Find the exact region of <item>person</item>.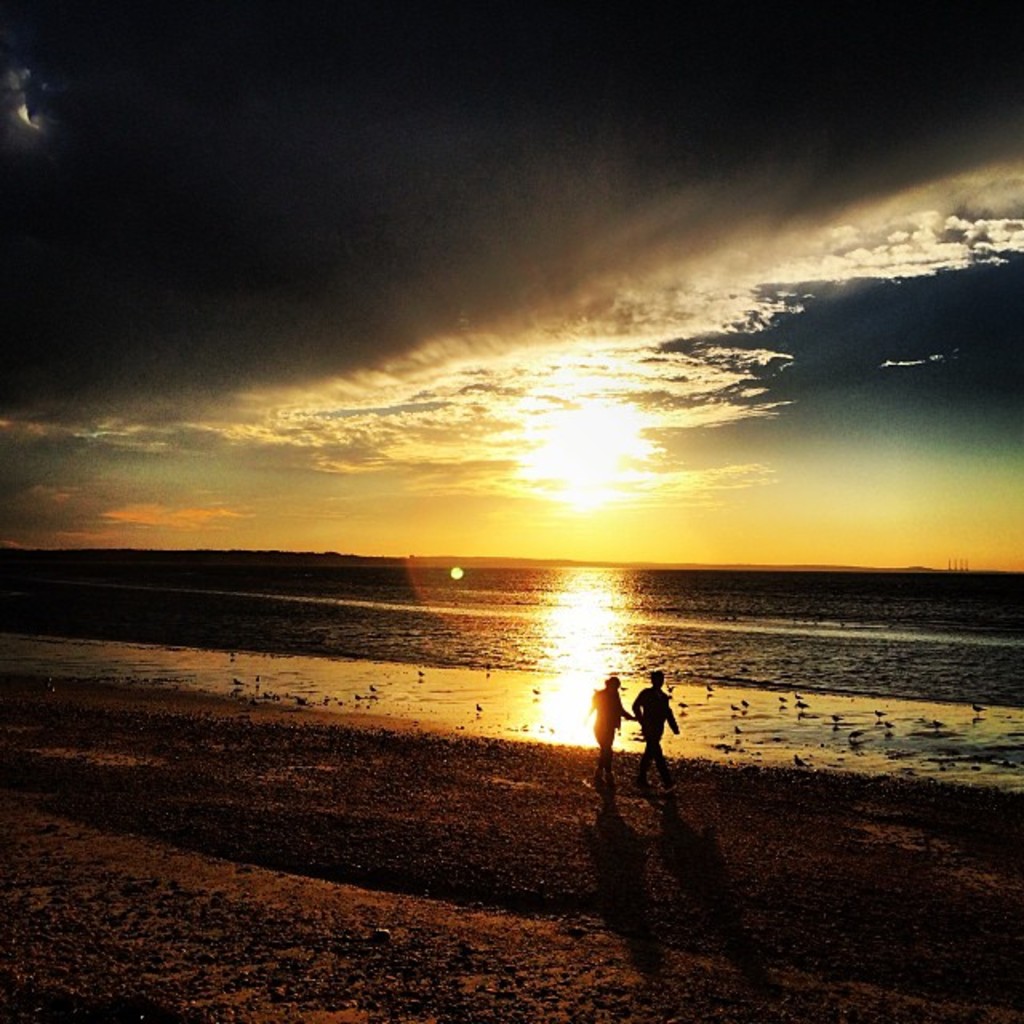
Exact region: (584, 670, 638, 795).
